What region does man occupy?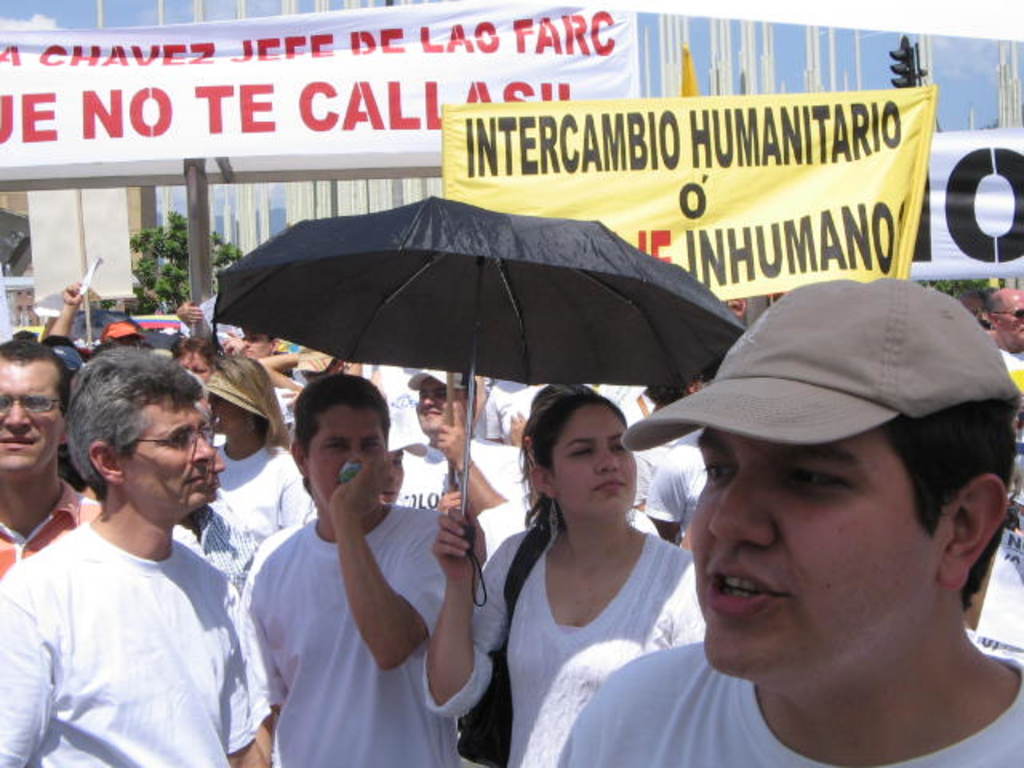
detection(0, 338, 102, 576).
